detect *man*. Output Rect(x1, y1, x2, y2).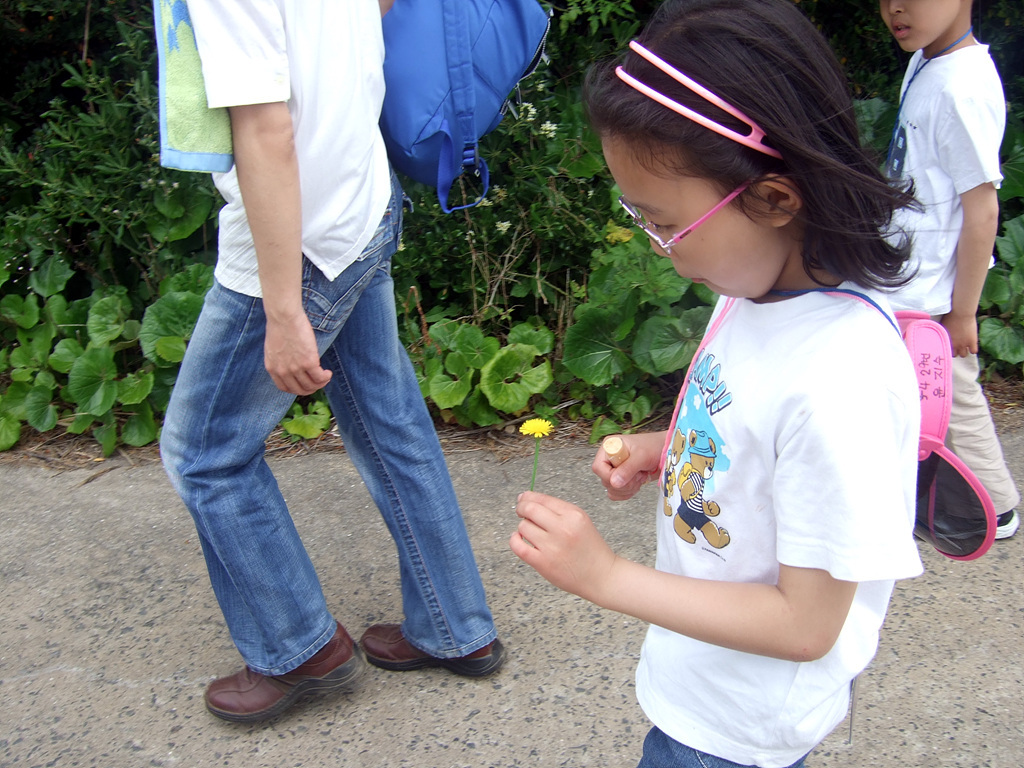
Rect(95, 0, 522, 742).
